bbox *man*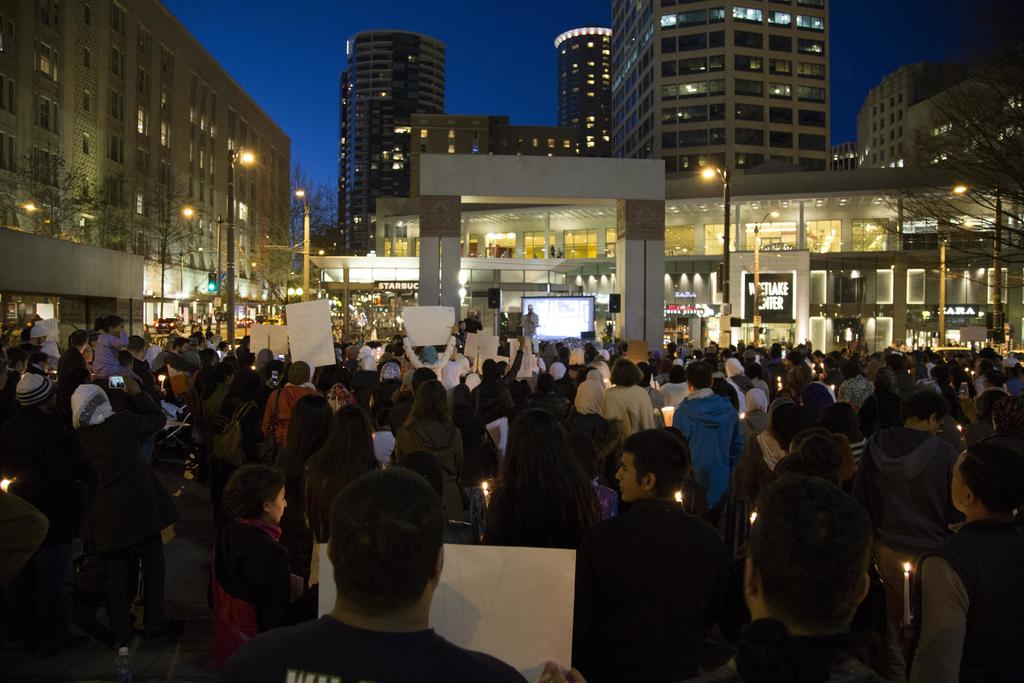
bbox(458, 308, 486, 337)
